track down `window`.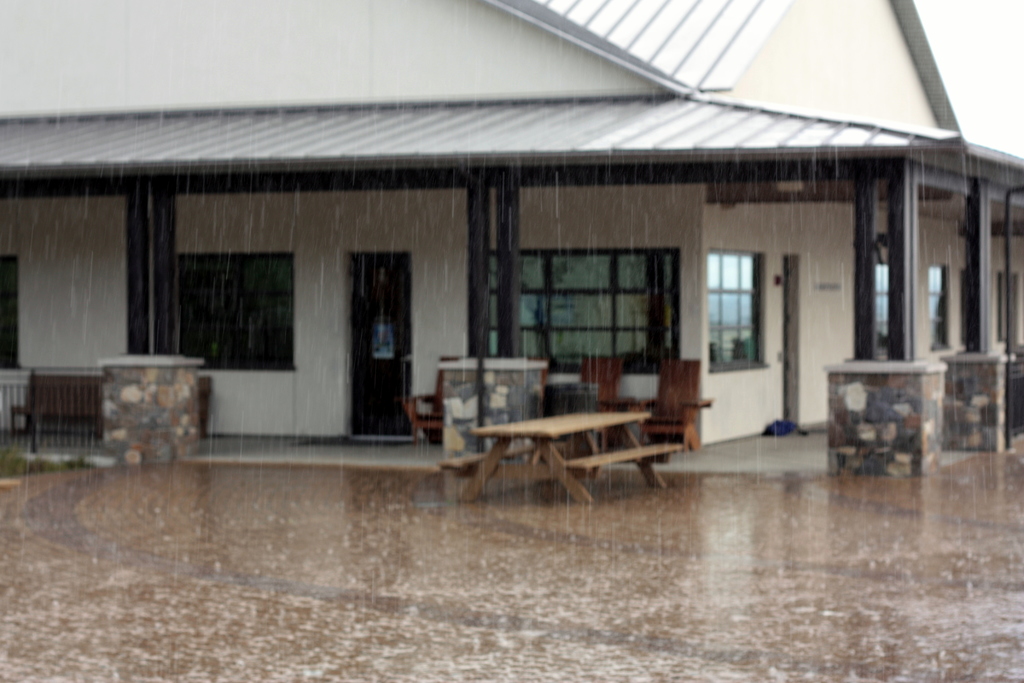
Tracked to (177,249,298,378).
